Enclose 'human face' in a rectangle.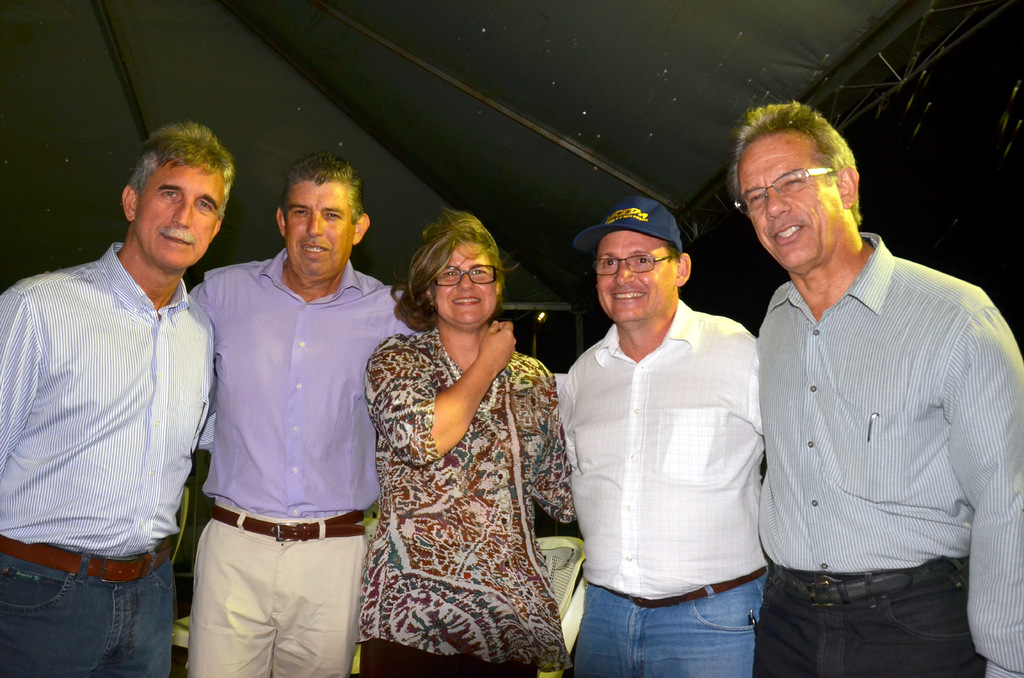
l=741, t=134, r=847, b=266.
